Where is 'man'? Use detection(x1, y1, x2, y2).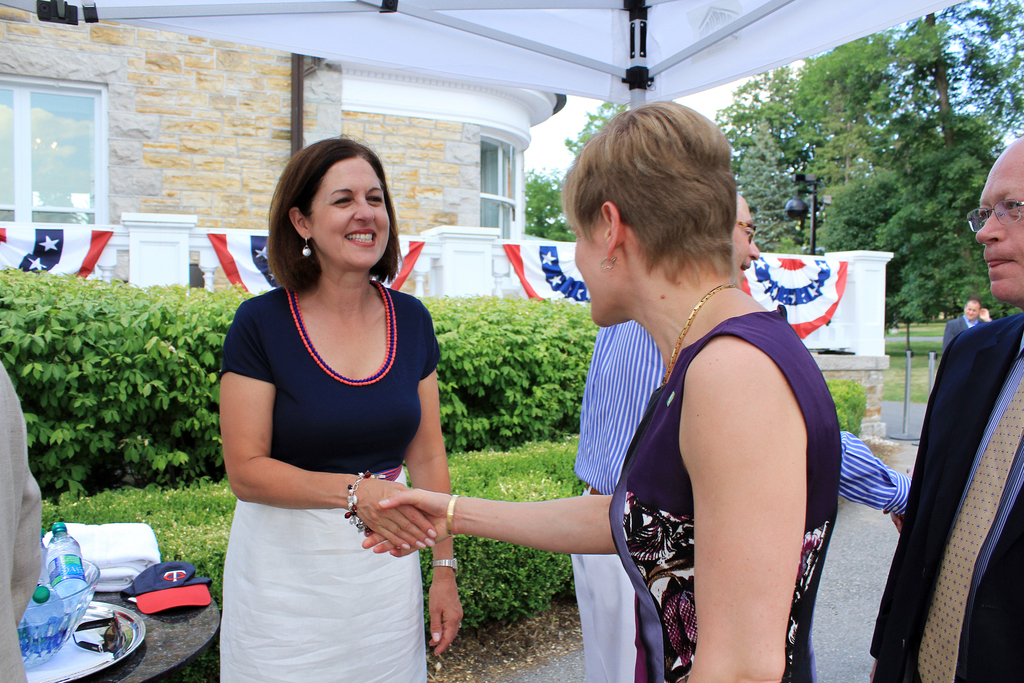
detection(568, 193, 911, 682).
